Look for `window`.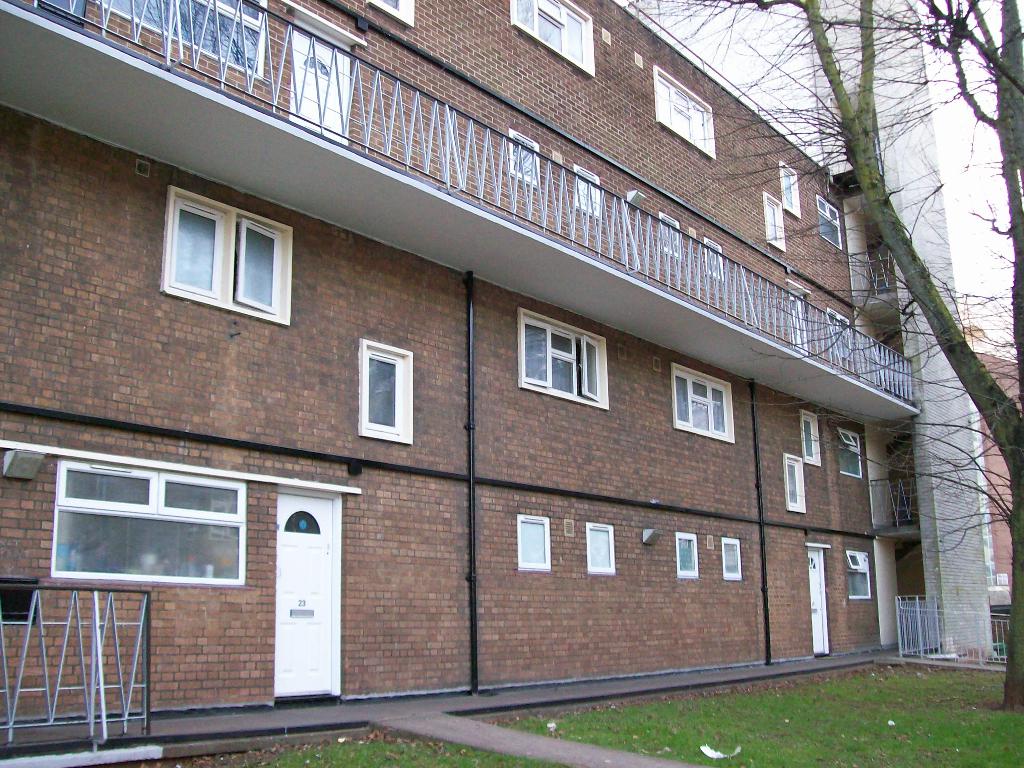
Found: [x1=812, y1=186, x2=851, y2=253].
